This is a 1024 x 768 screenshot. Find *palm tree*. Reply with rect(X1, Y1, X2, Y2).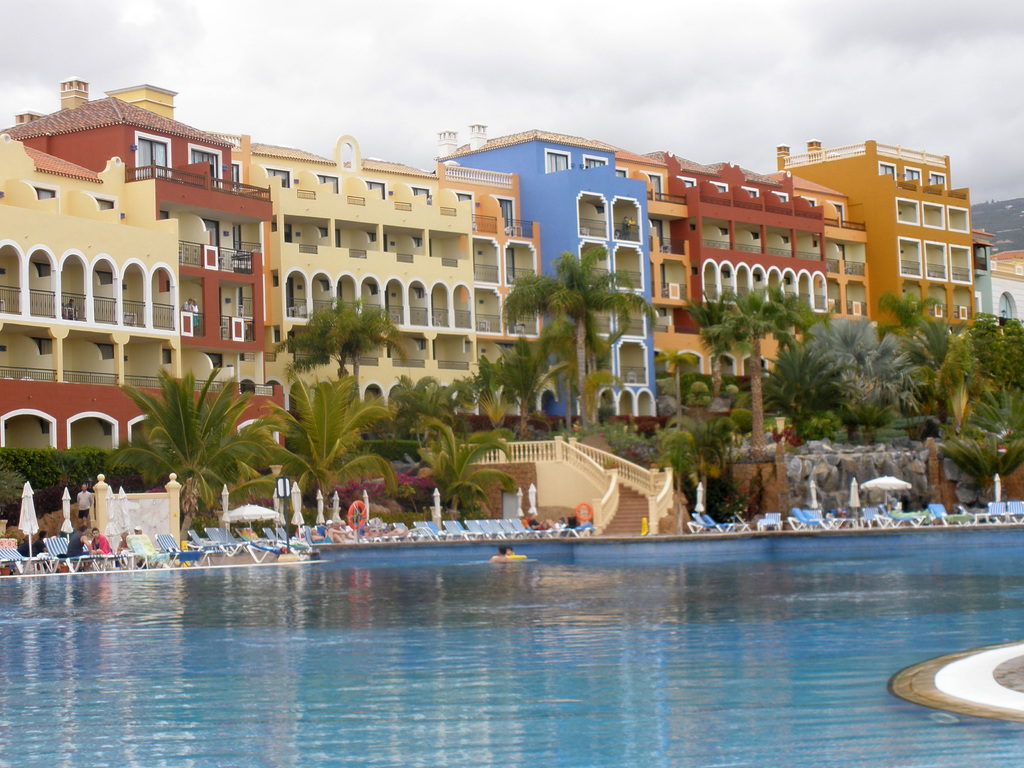
rect(515, 245, 628, 425).
